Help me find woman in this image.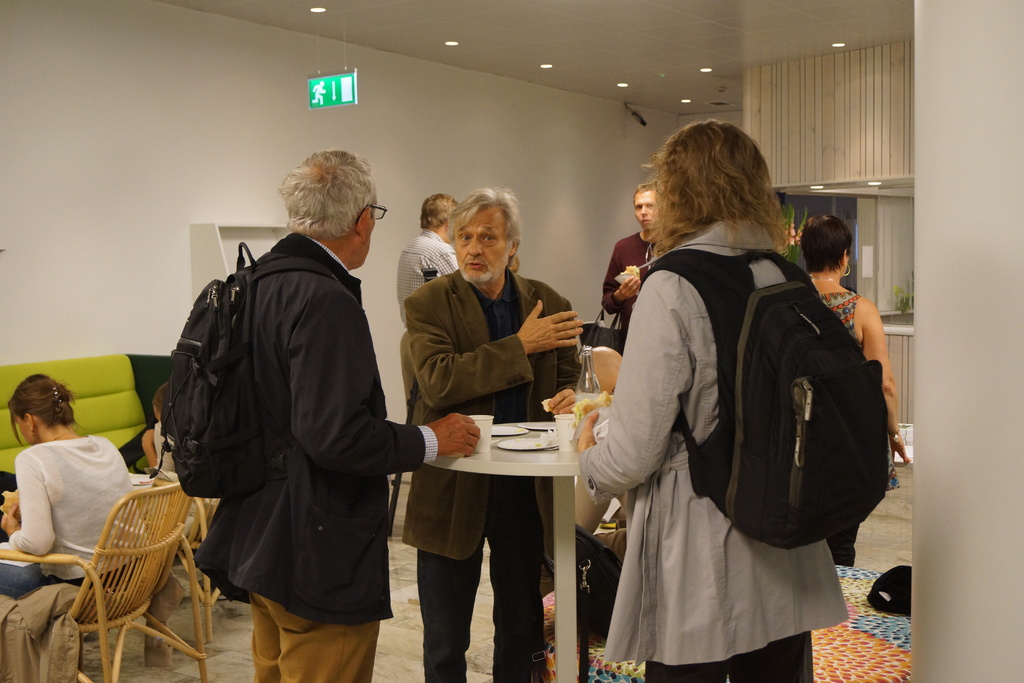
Found it: 795, 215, 916, 562.
